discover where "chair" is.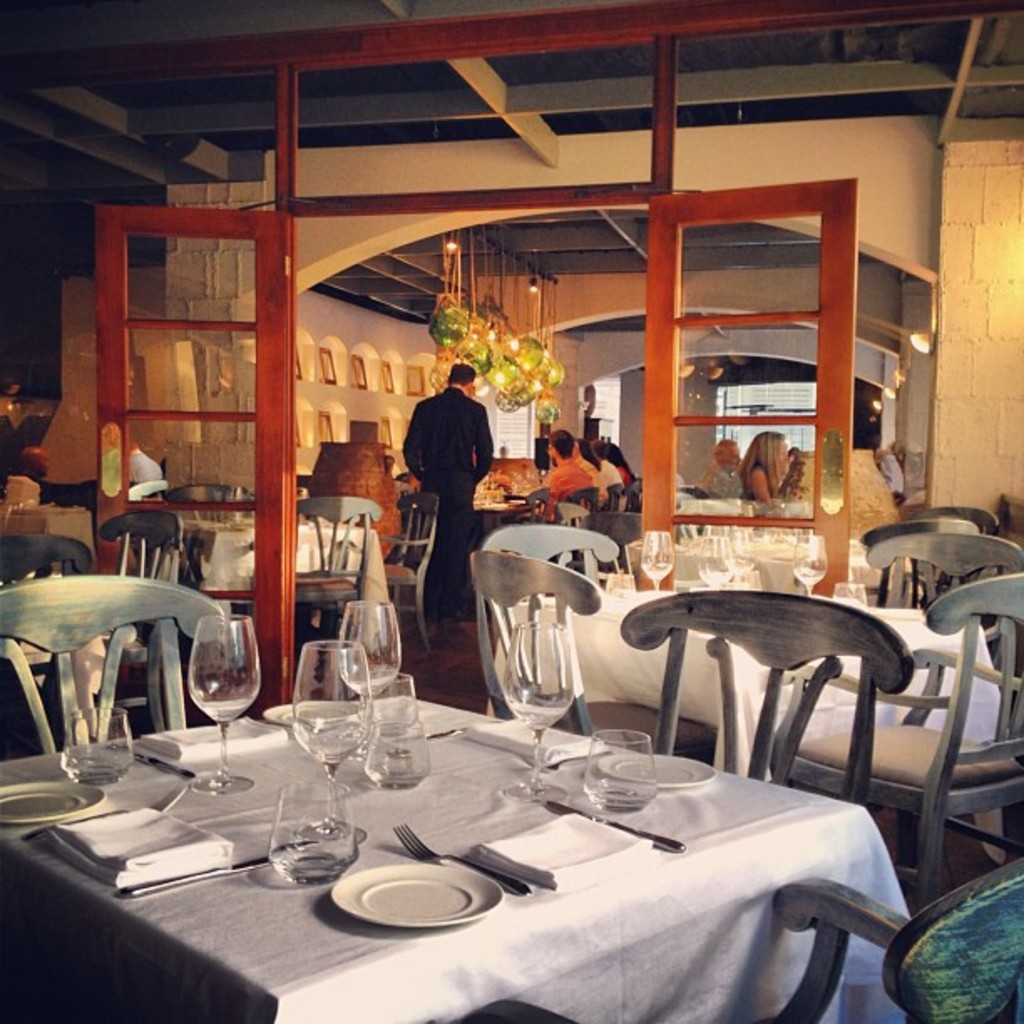
Discovered at x1=271 y1=492 x2=388 y2=663.
